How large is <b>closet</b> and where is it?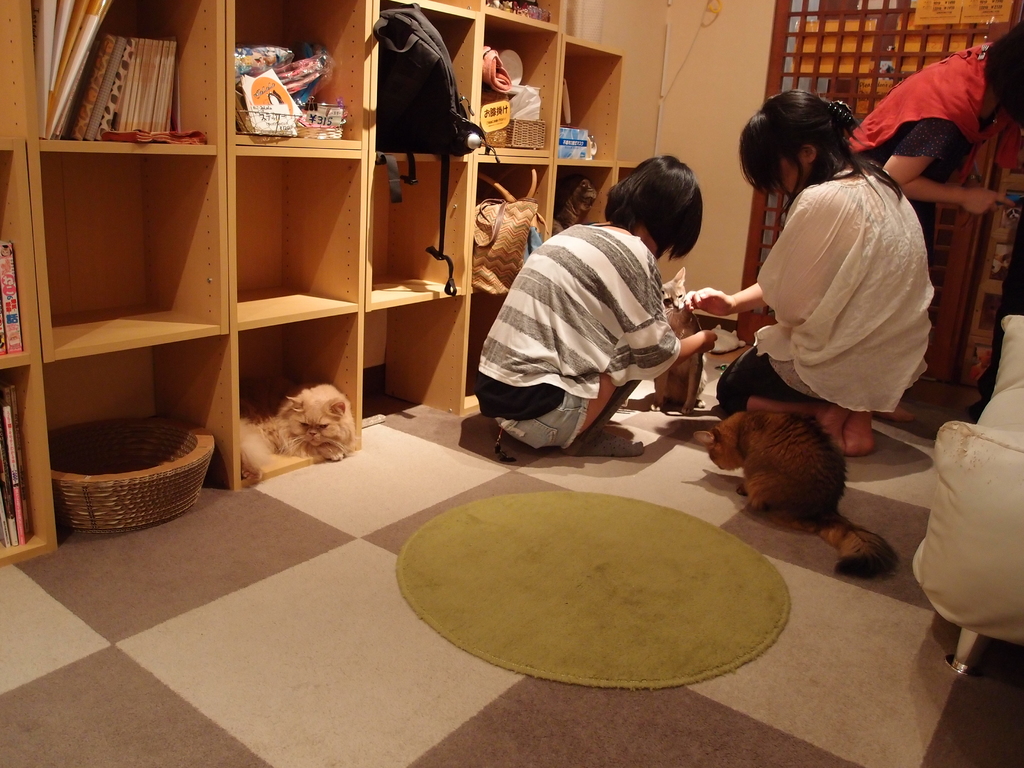
Bounding box: 0, 0, 655, 570.
